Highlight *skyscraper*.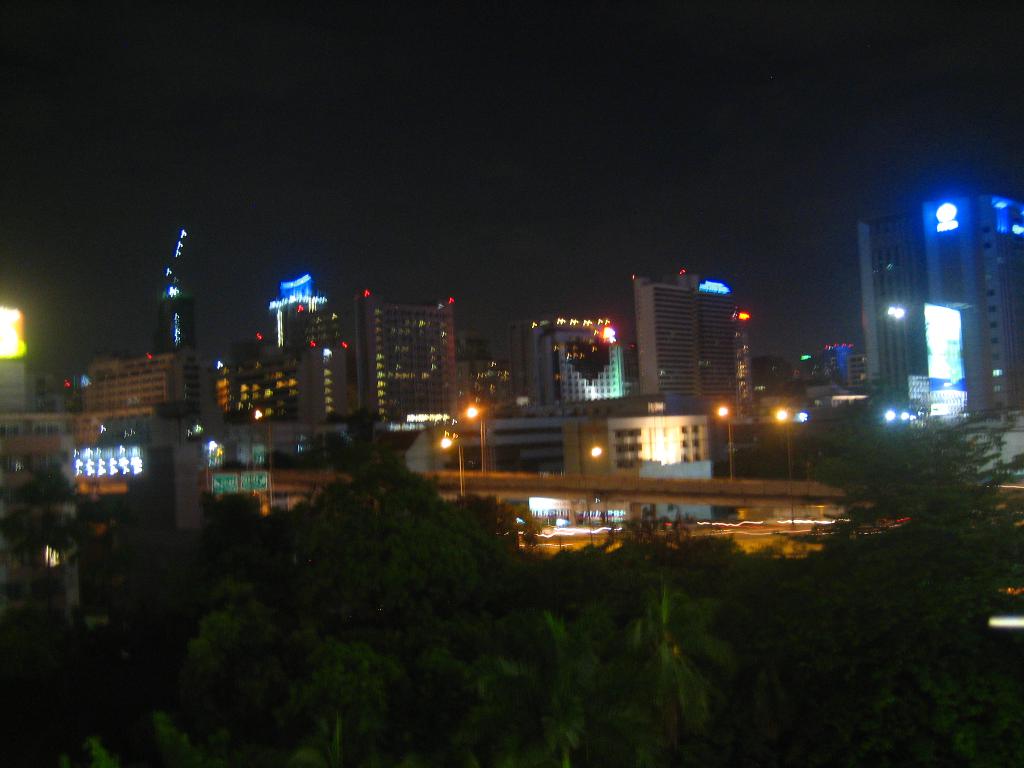
Highlighted region: [860, 193, 1023, 419].
